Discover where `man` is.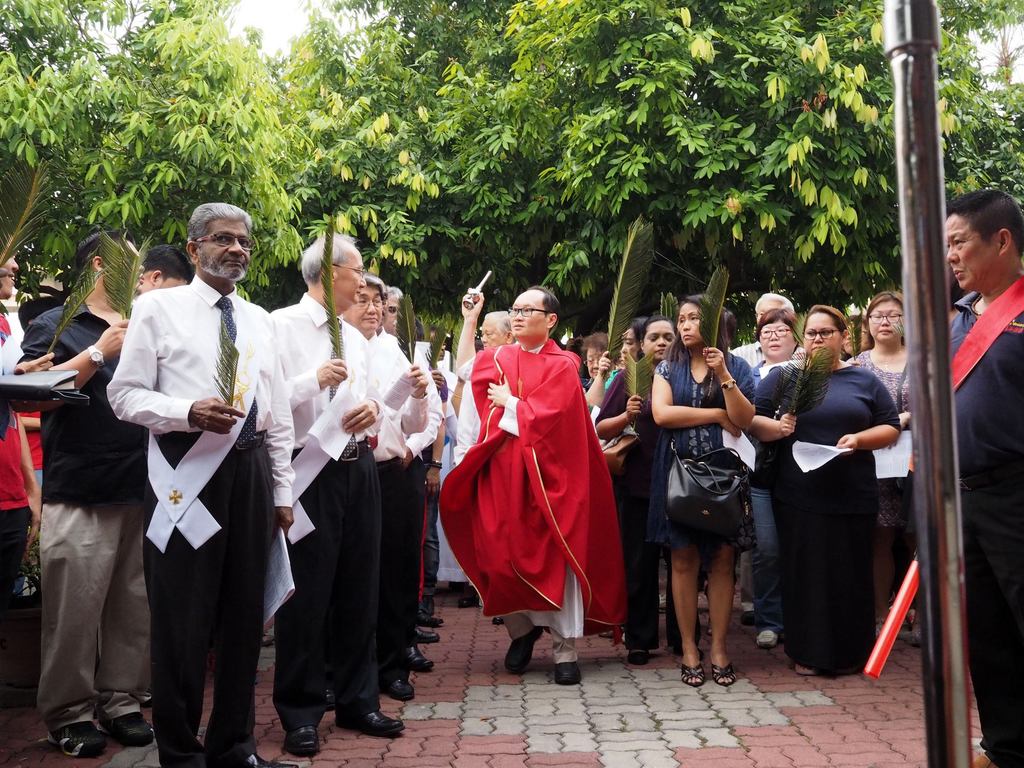
Discovered at [left=138, top=243, right=195, bottom=291].
